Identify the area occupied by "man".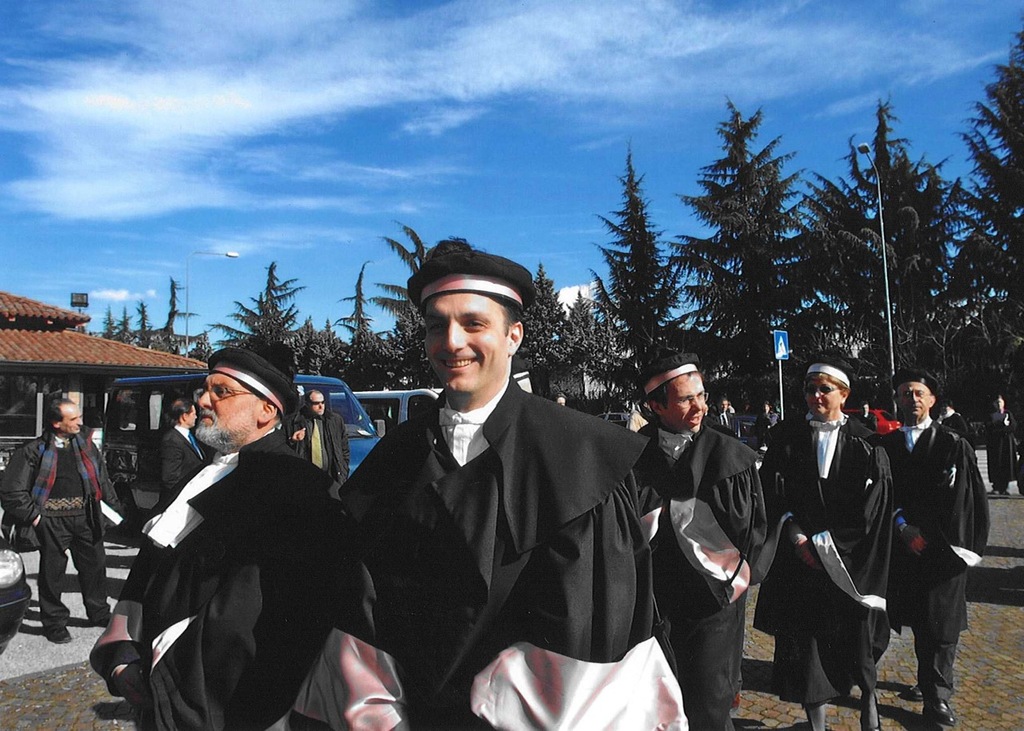
Area: (x1=343, y1=258, x2=678, y2=729).
